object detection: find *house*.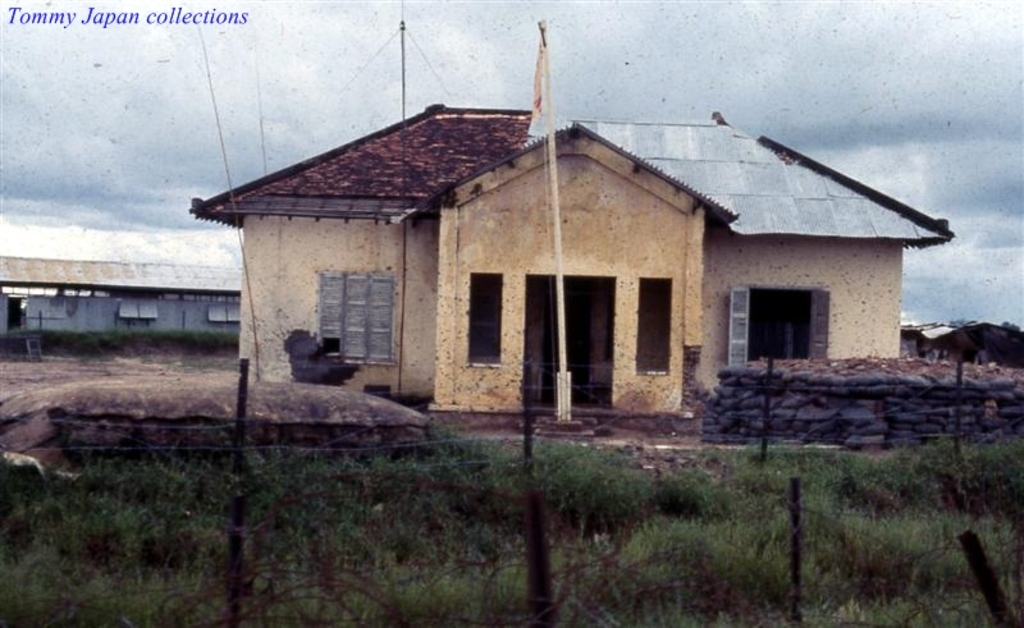
[195, 60, 937, 434].
